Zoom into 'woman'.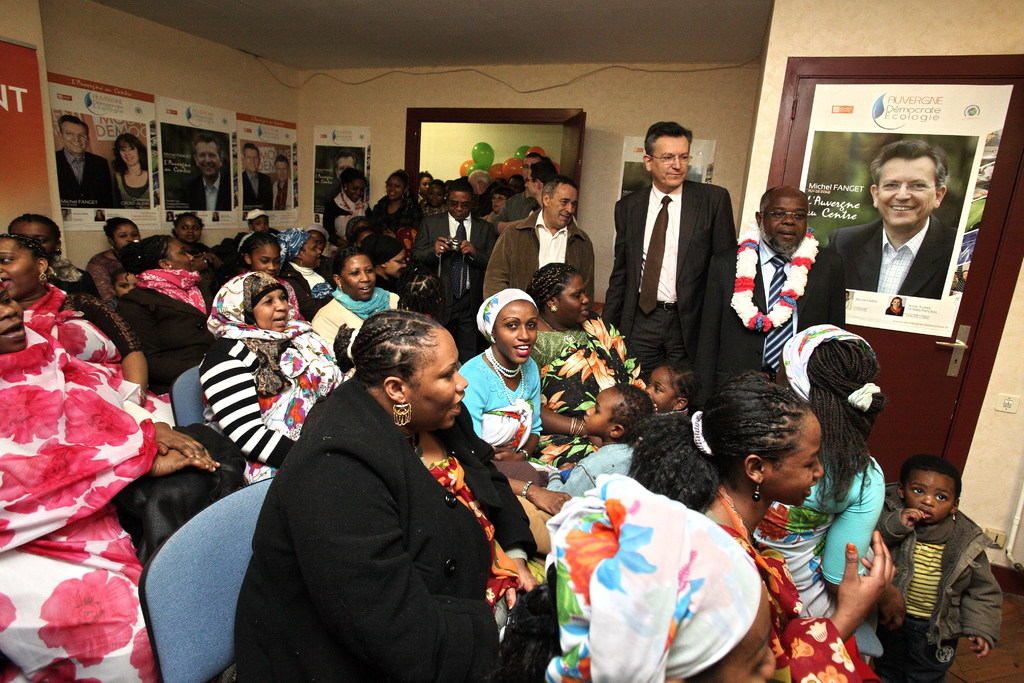
Zoom target: 227,227,305,309.
